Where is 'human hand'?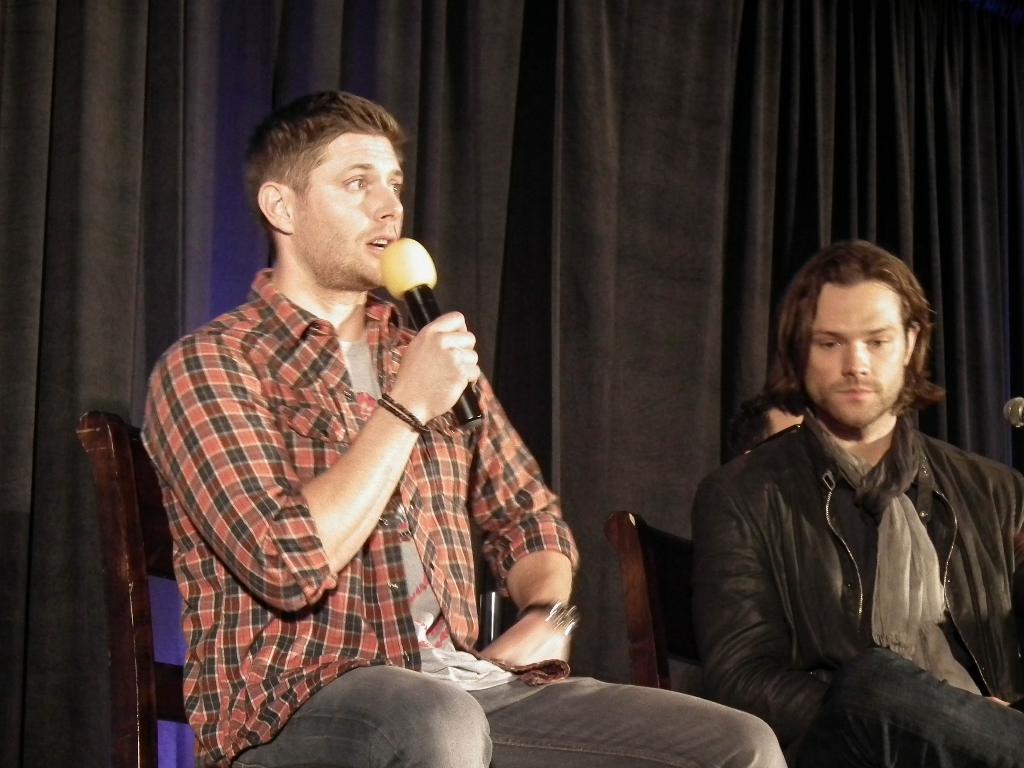
[left=393, top=308, right=481, bottom=420].
